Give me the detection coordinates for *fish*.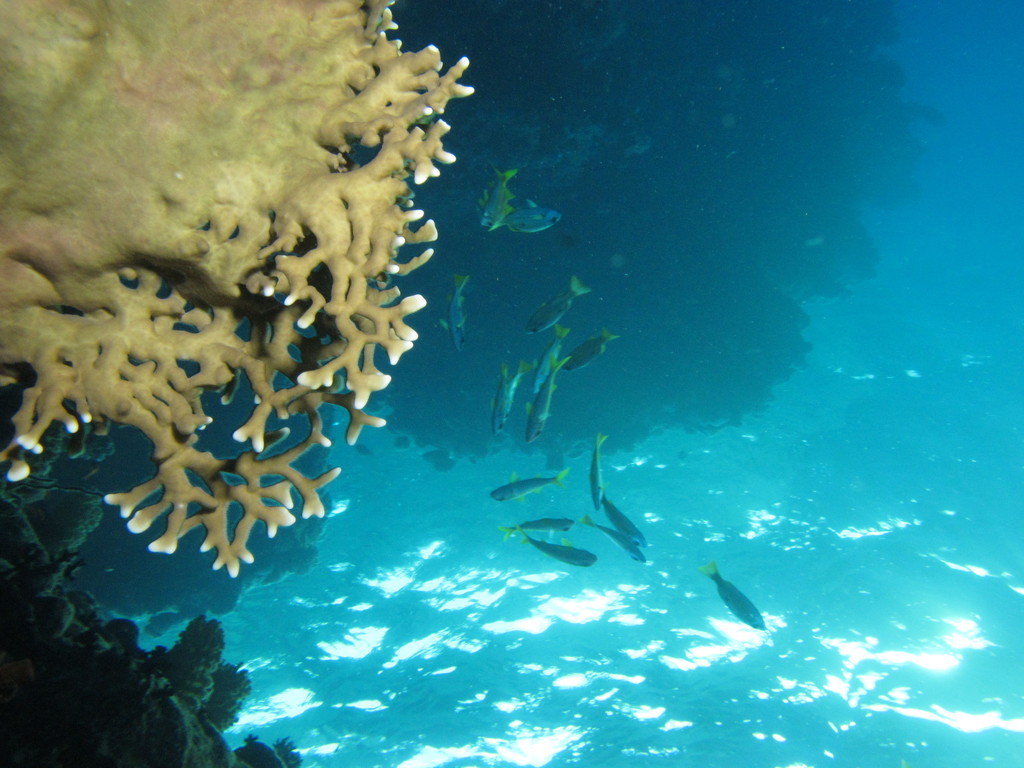
[492,512,574,545].
